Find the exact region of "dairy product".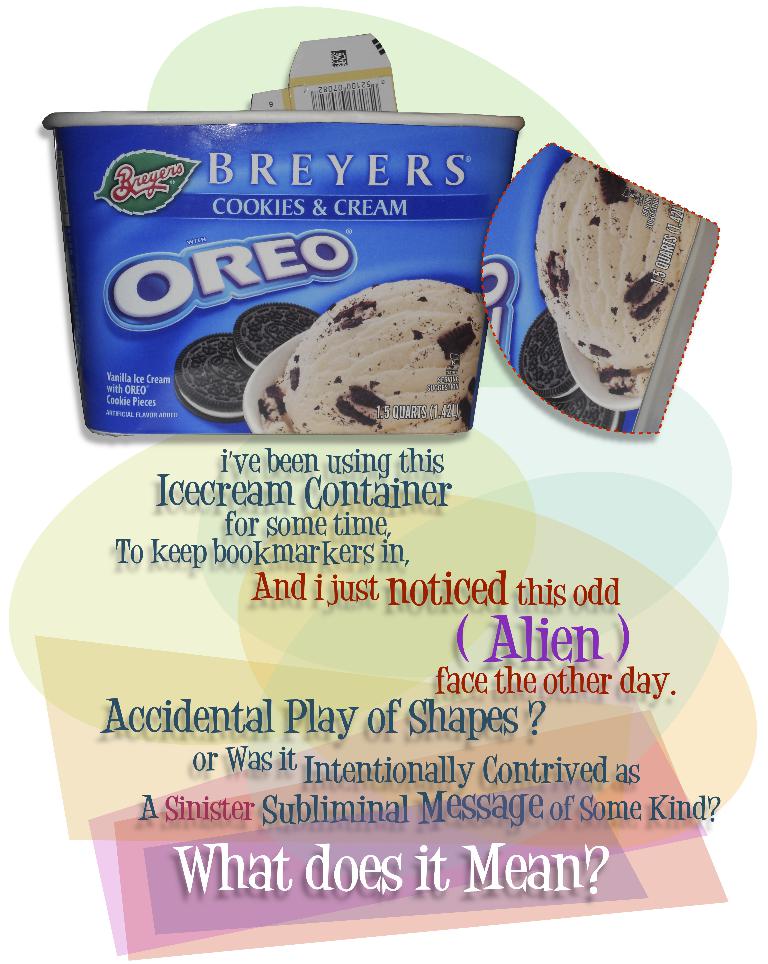
Exact region: [x1=537, y1=159, x2=699, y2=396].
